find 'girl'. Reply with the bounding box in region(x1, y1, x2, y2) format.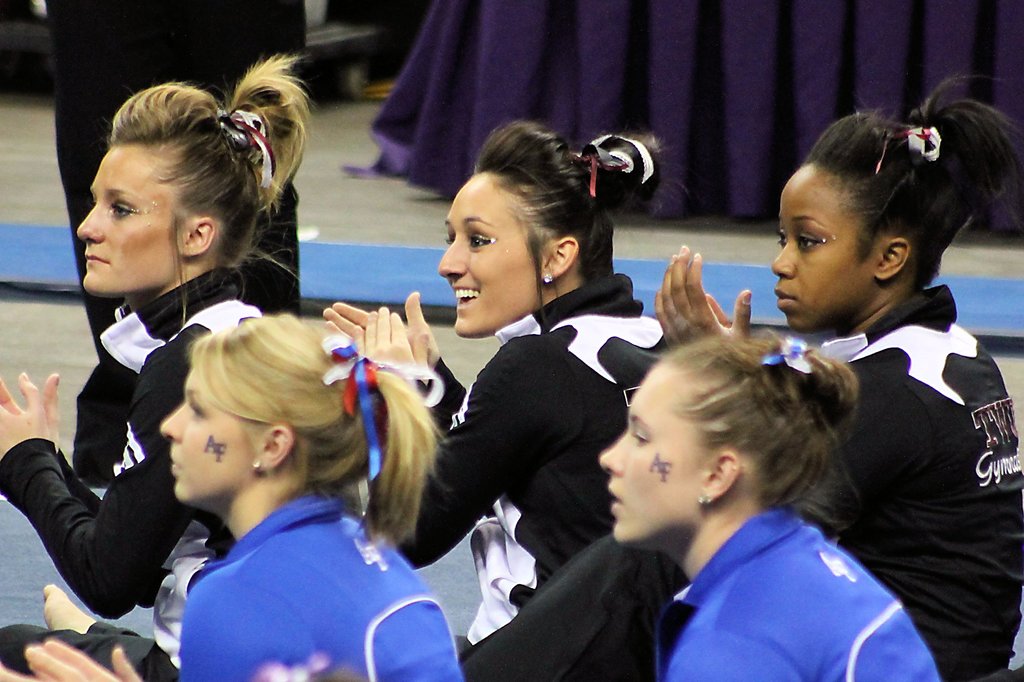
region(600, 339, 945, 681).
